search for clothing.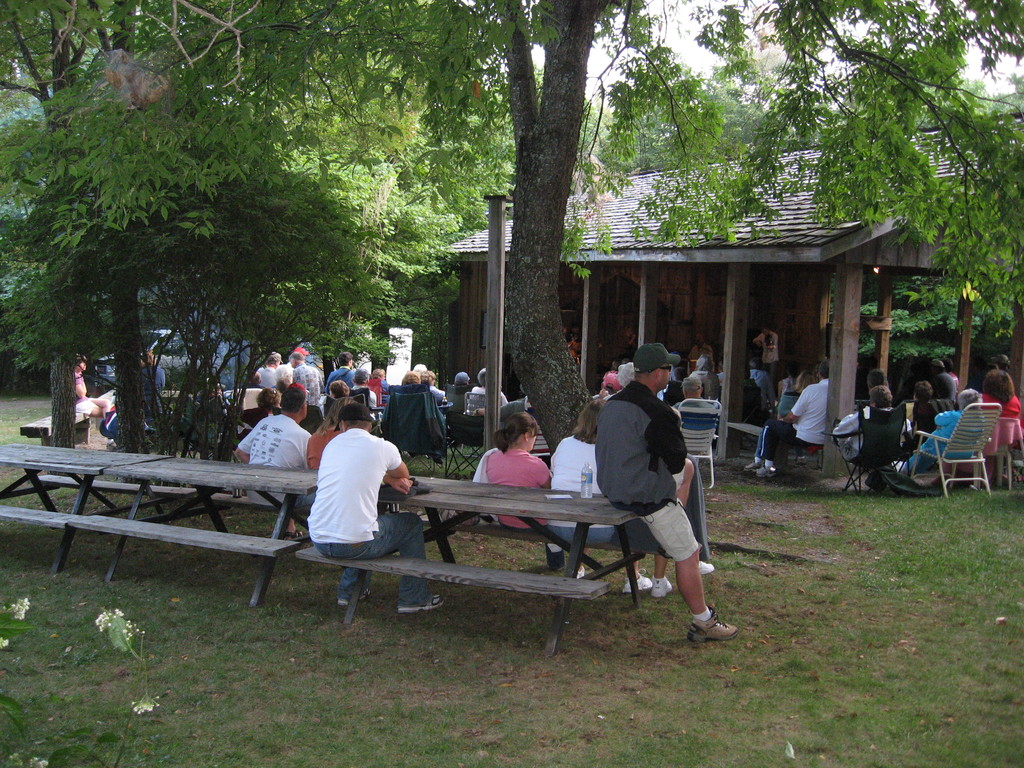
Found at (left=472, top=444, right=565, bottom=566).
